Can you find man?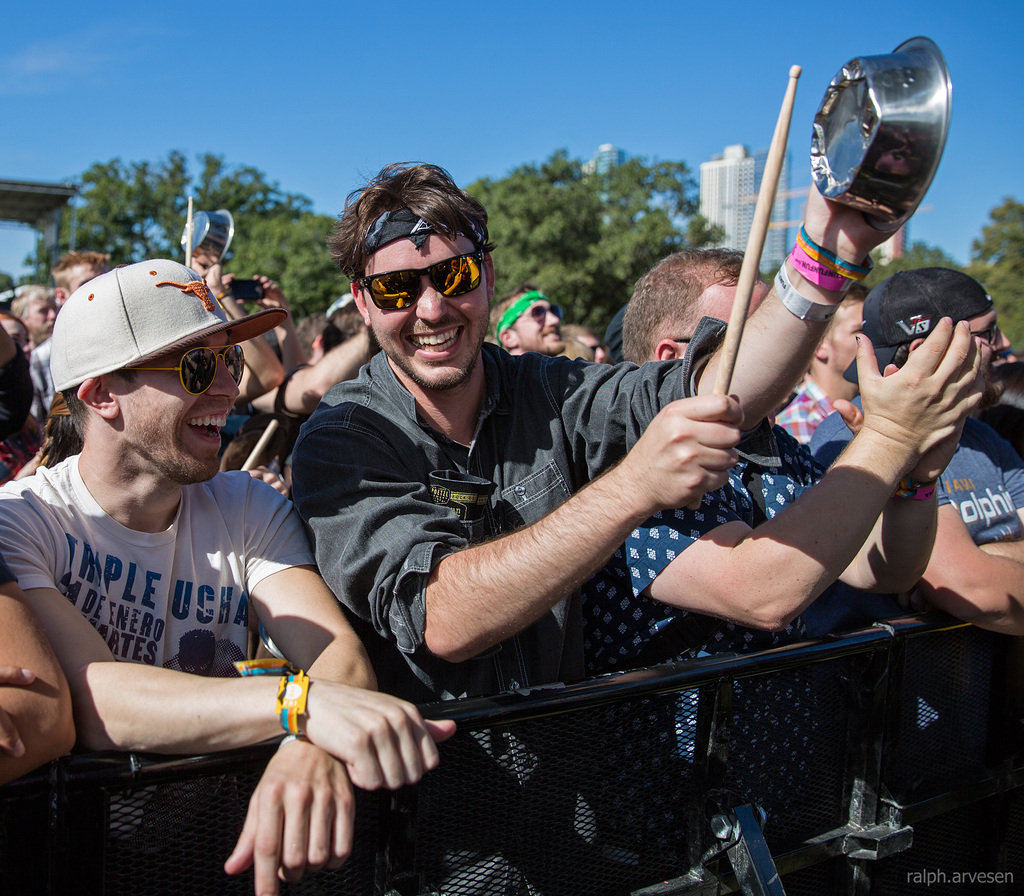
Yes, bounding box: (564,320,609,358).
